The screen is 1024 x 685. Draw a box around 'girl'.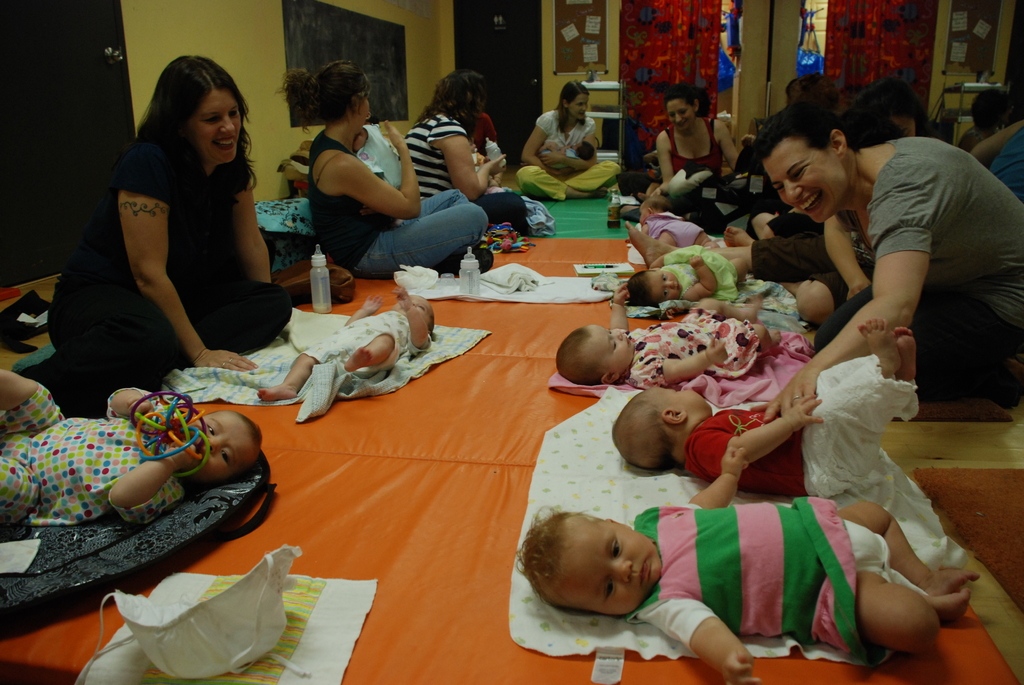
[x1=512, y1=439, x2=977, y2=684].
